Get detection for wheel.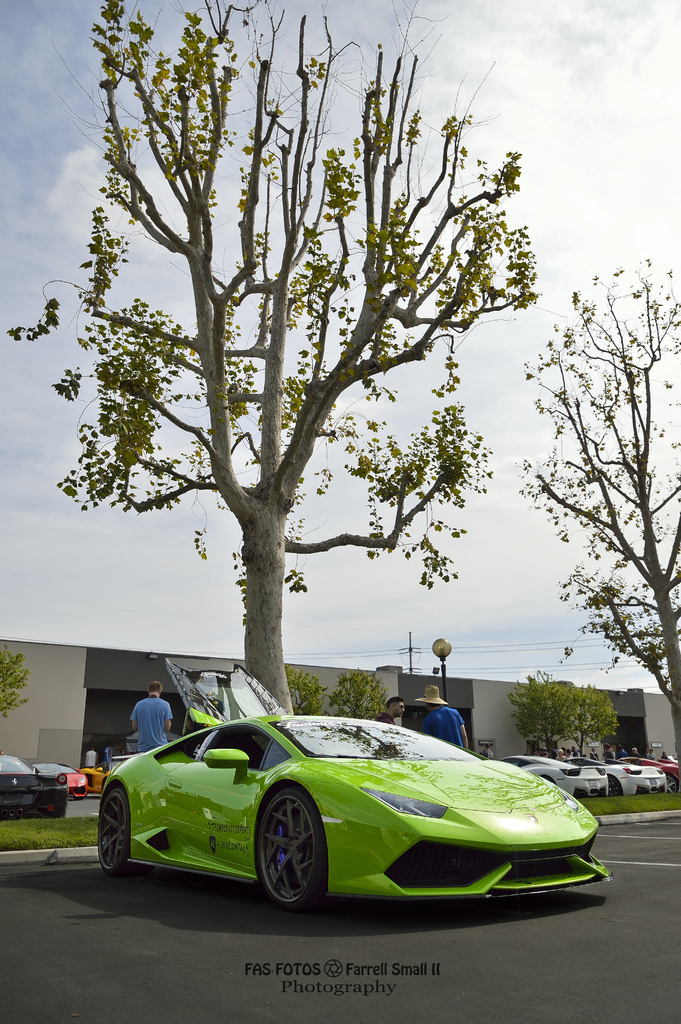
Detection: [51, 800, 69, 816].
